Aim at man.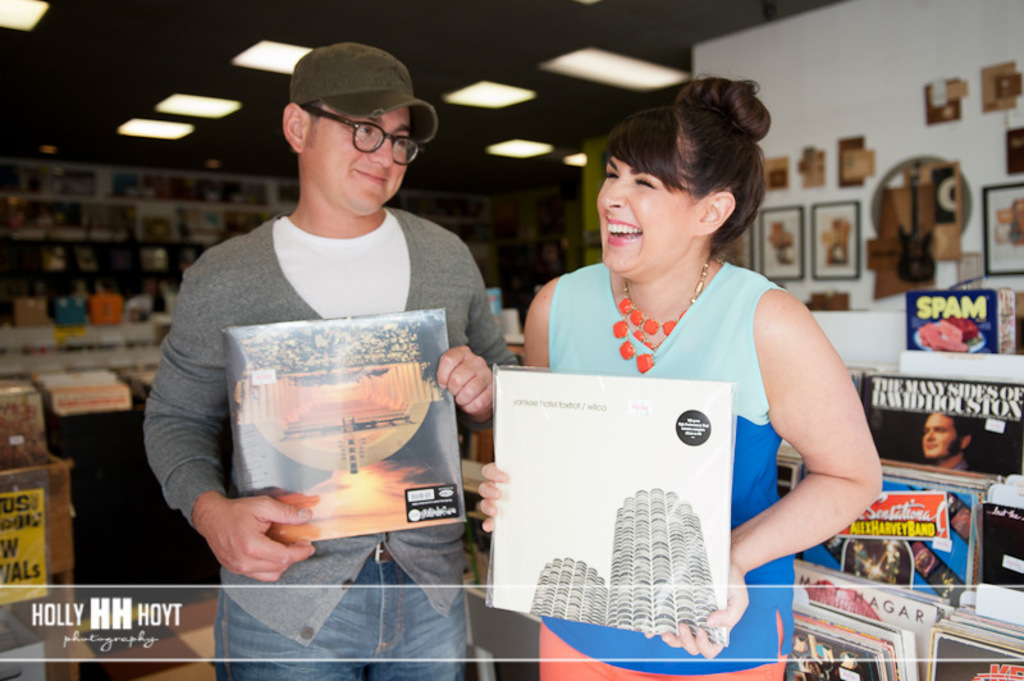
Aimed at crop(140, 42, 521, 680).
